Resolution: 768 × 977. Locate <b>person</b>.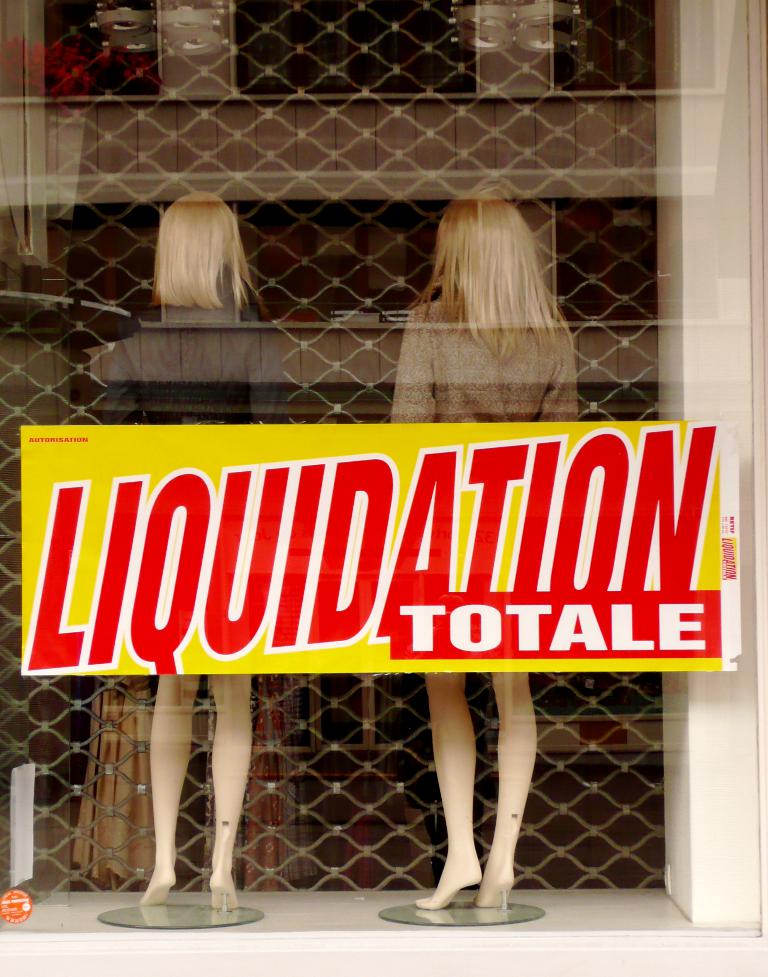
box=[385, 200, 581, 908].
